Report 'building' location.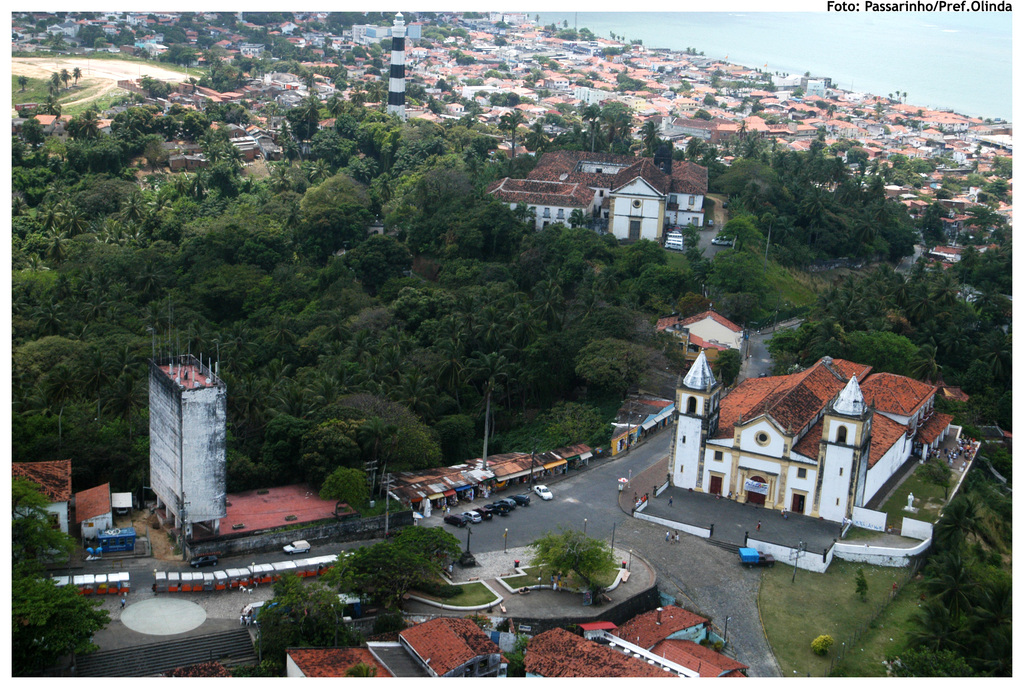
Report: l=149, t=350, r=237, b=552.
